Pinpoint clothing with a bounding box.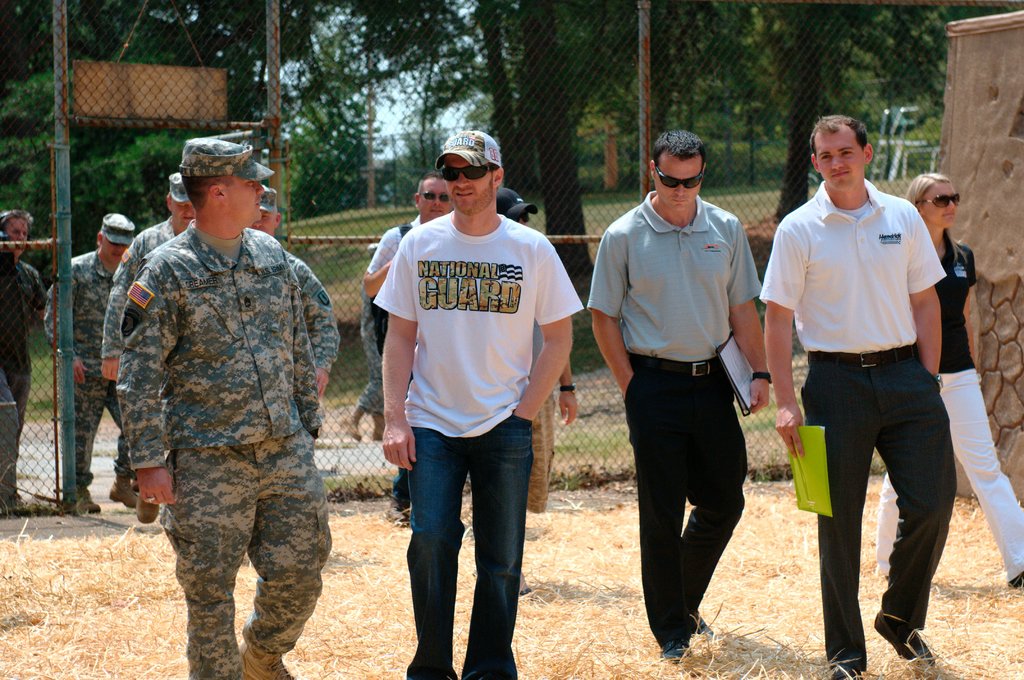
(x1=0, y1=253, x2=46, y2=422).
